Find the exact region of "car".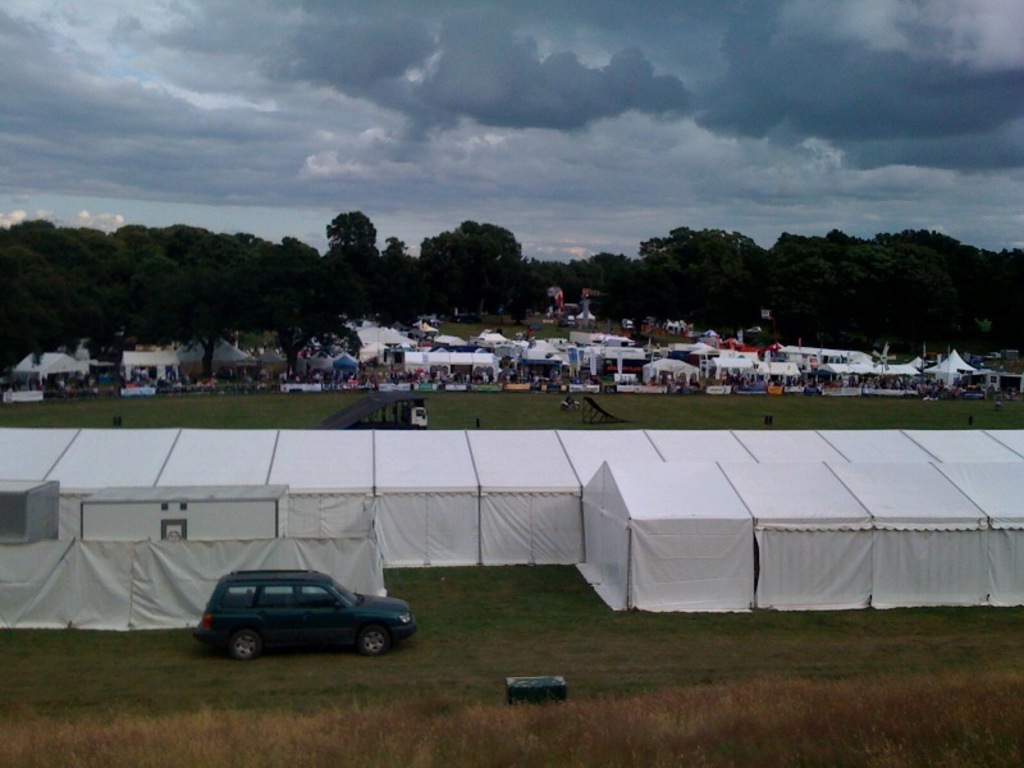
Exact region: x1=192 y1=572 x2=415 y2=666.
